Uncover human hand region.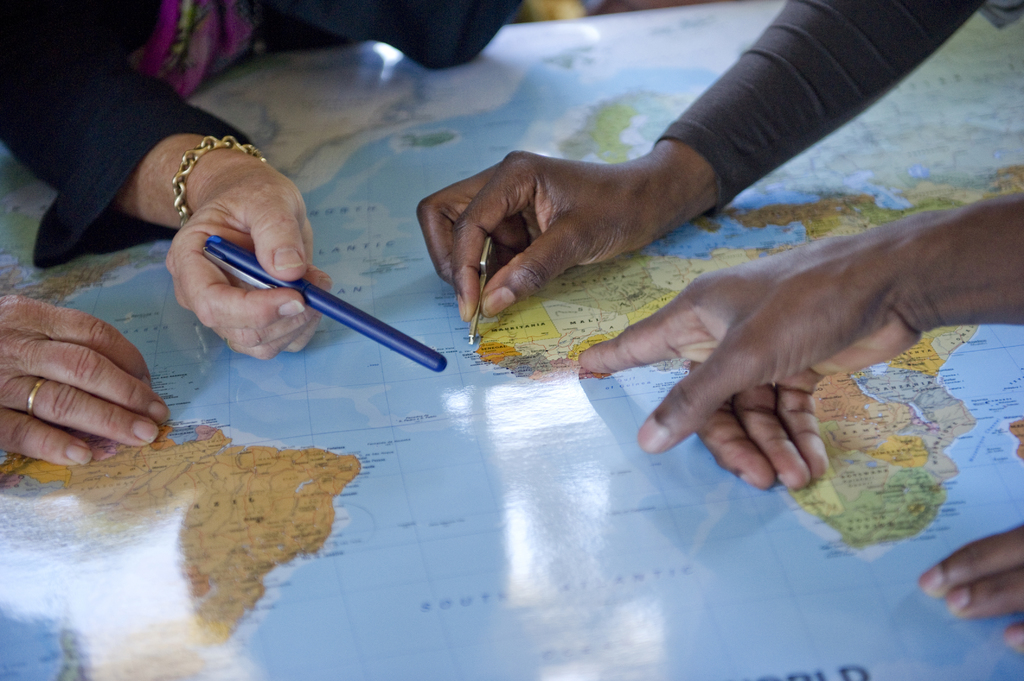
Uncovered: 573:223:926:493.
